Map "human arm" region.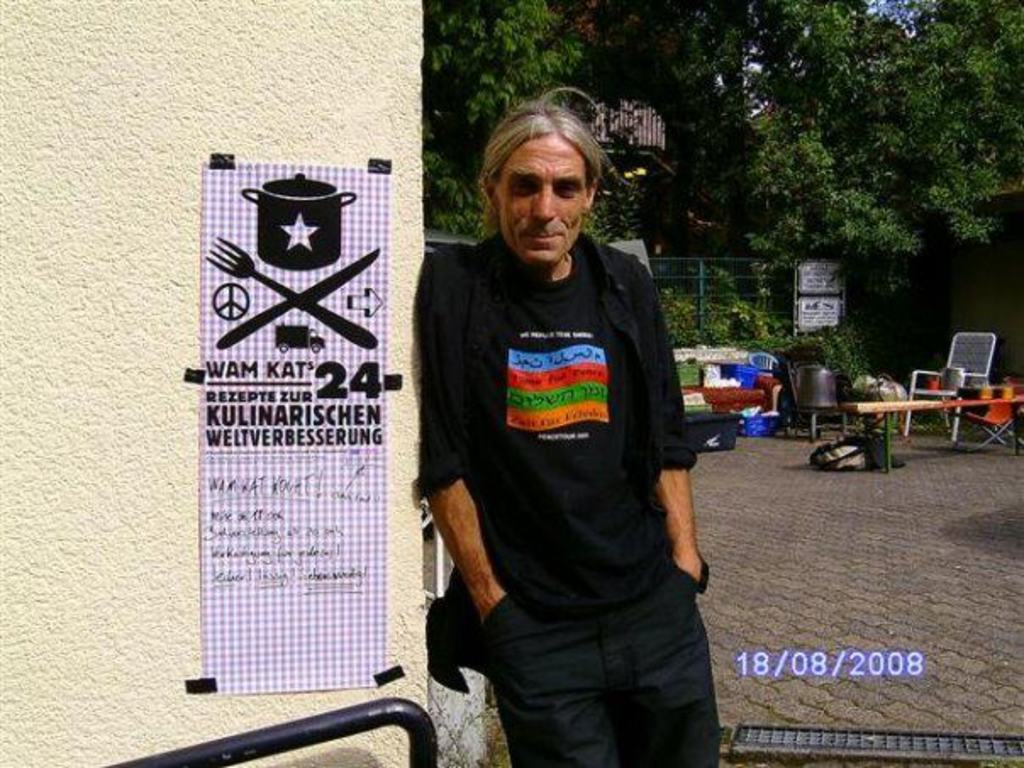
Mapped to rect(420, 266, 507, 615).
